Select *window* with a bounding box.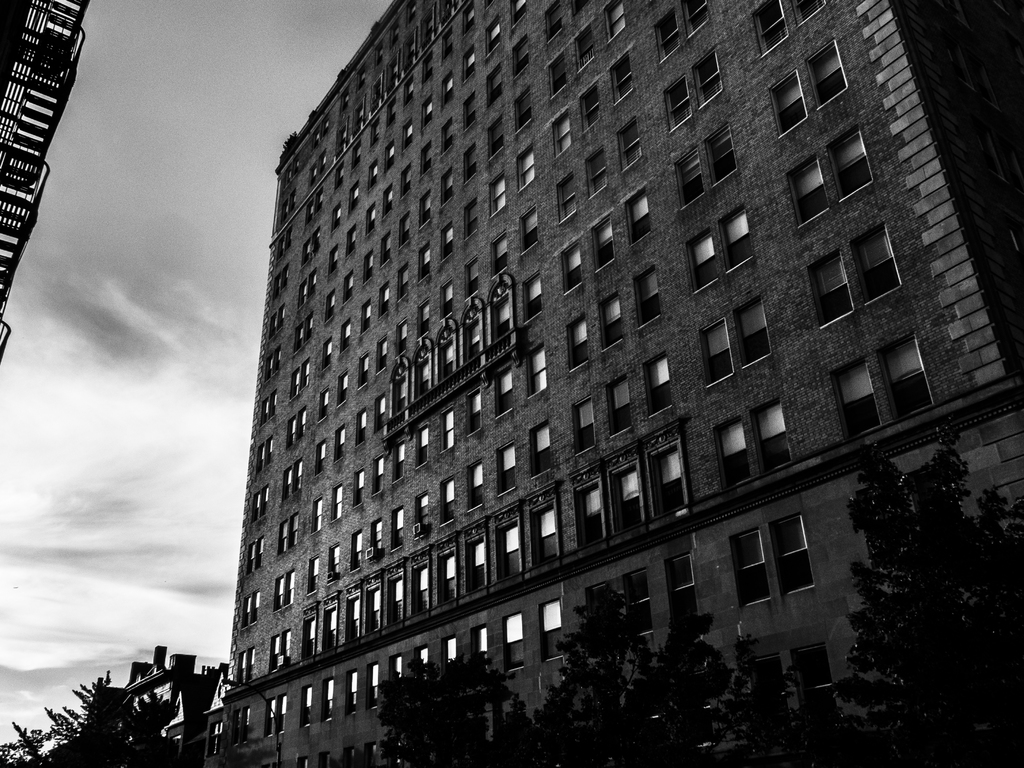
detection(874, 337, 928, 420).
